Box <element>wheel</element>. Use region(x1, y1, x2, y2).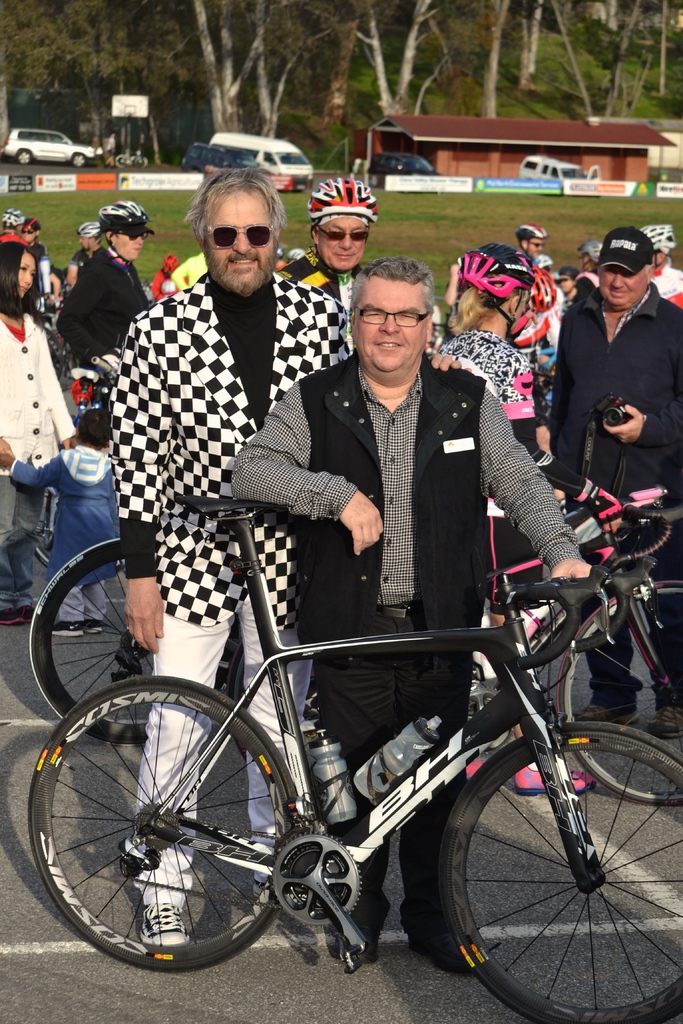
region(365, 166, 378, 181).
